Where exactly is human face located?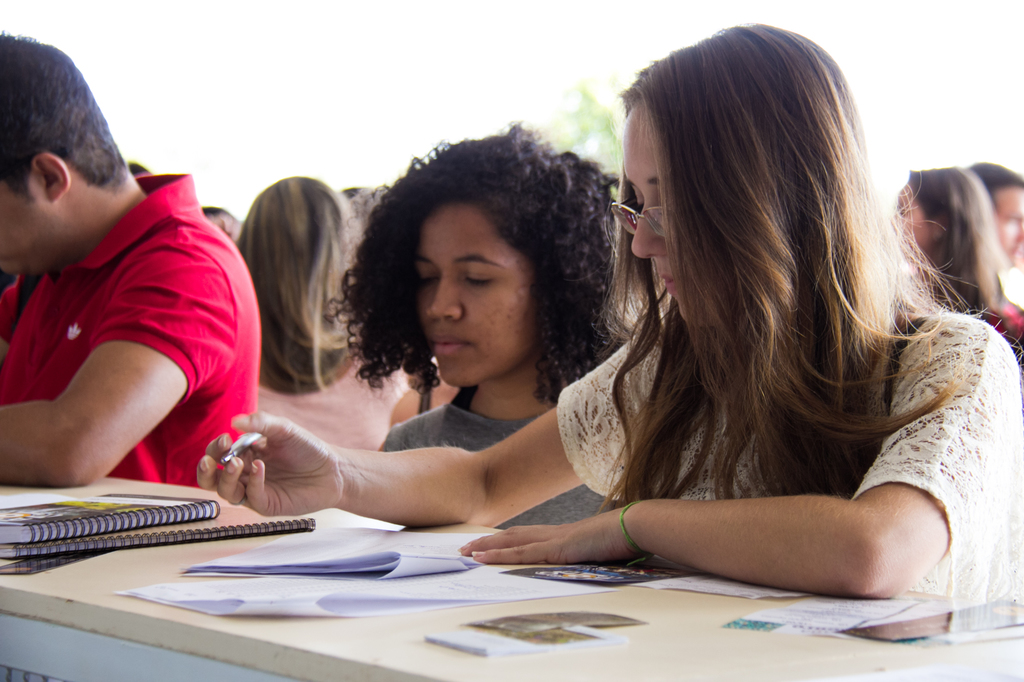
Its bounding box is {"x1": 891, "y1": 178, "x2": 929, "y2": 253}.
